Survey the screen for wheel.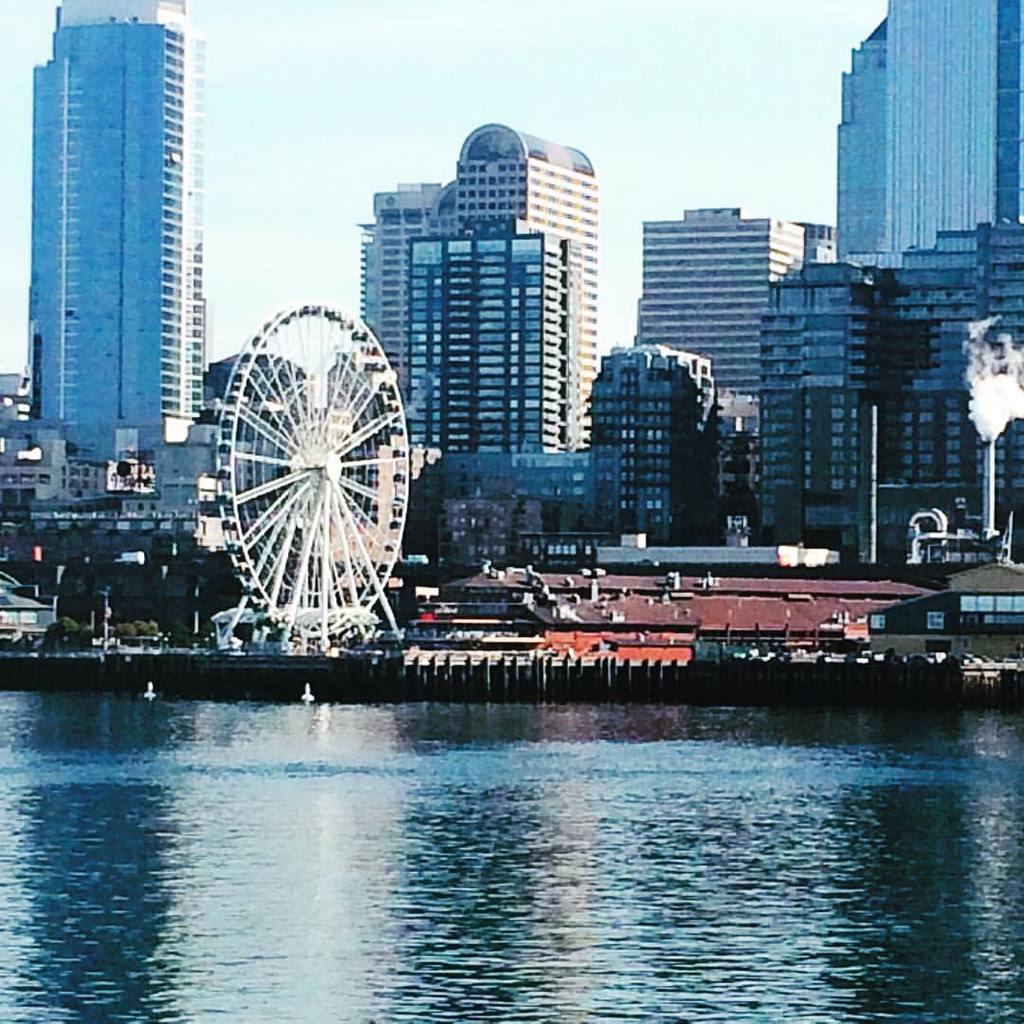
Survey found: 194, 270, 413, 618.
